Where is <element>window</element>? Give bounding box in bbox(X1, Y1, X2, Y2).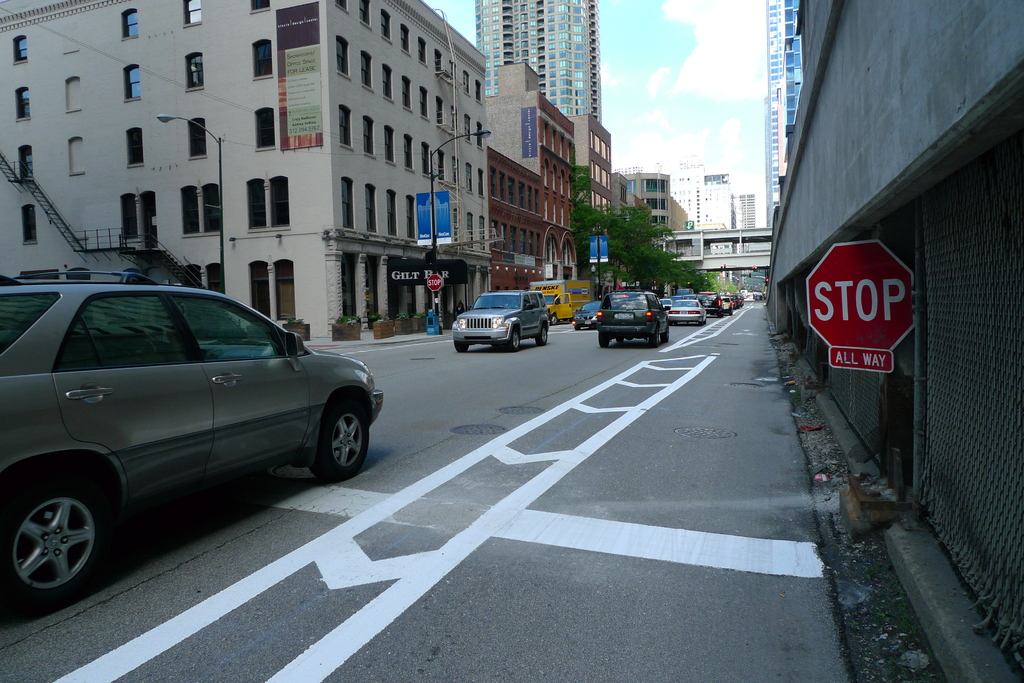
bbox(403, 77, 413, 114).
